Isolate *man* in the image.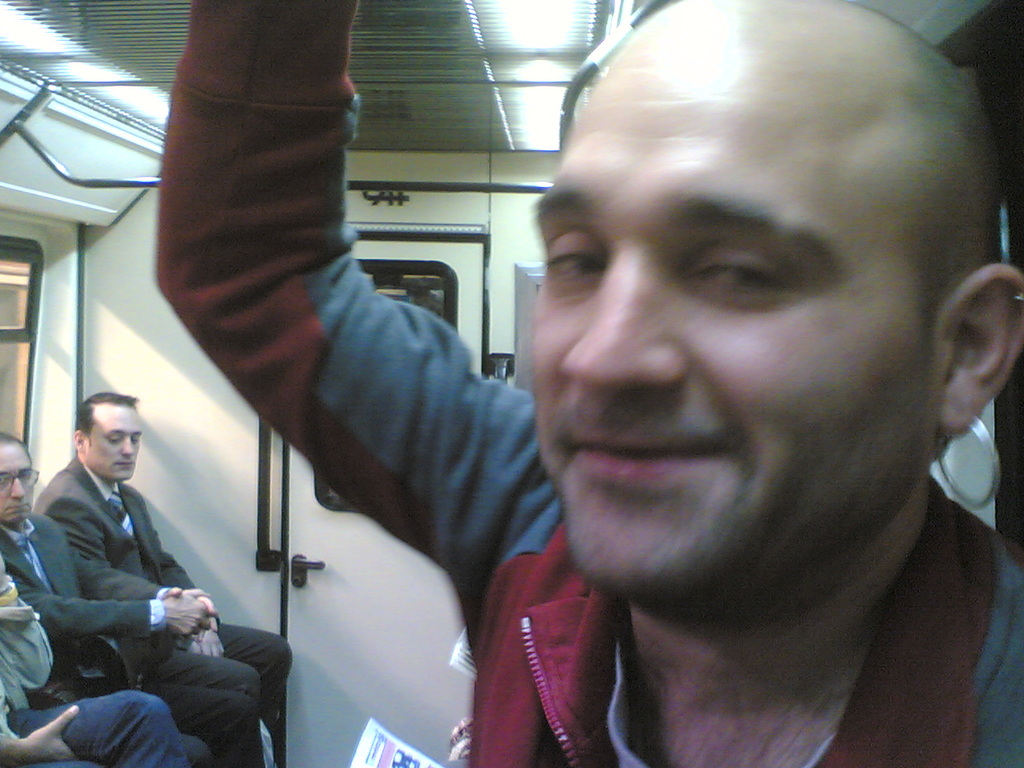
Isolated region: [0, 422, 201, 767].
